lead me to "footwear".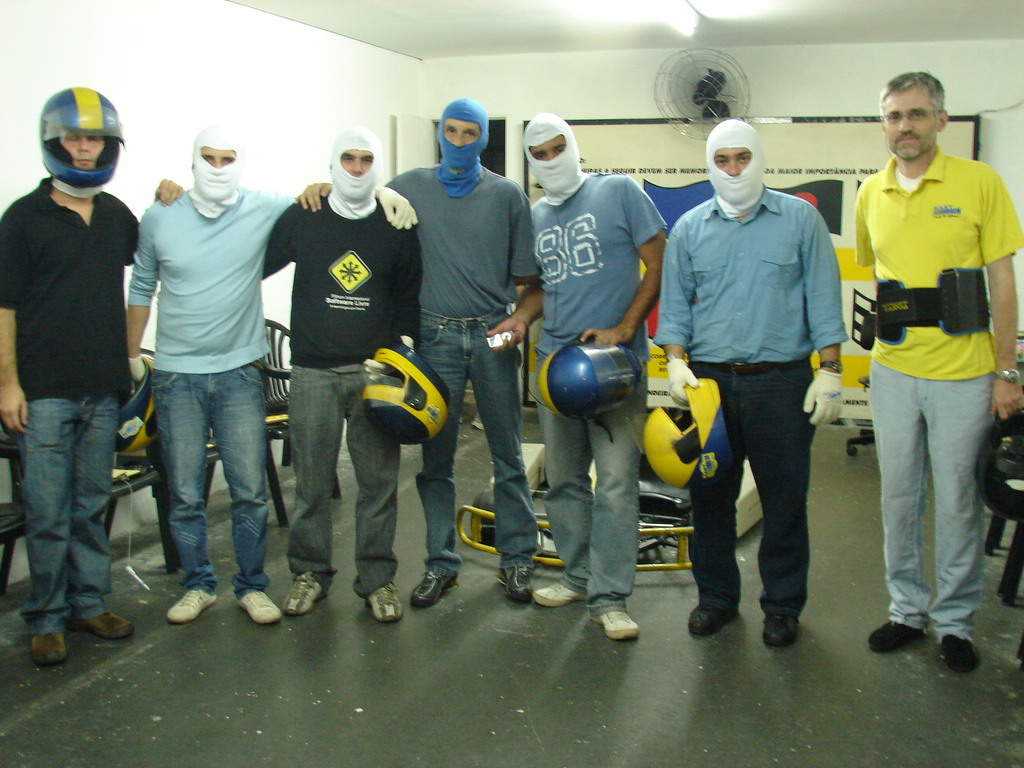
Lead to <box>32,627,68,664</box>.
